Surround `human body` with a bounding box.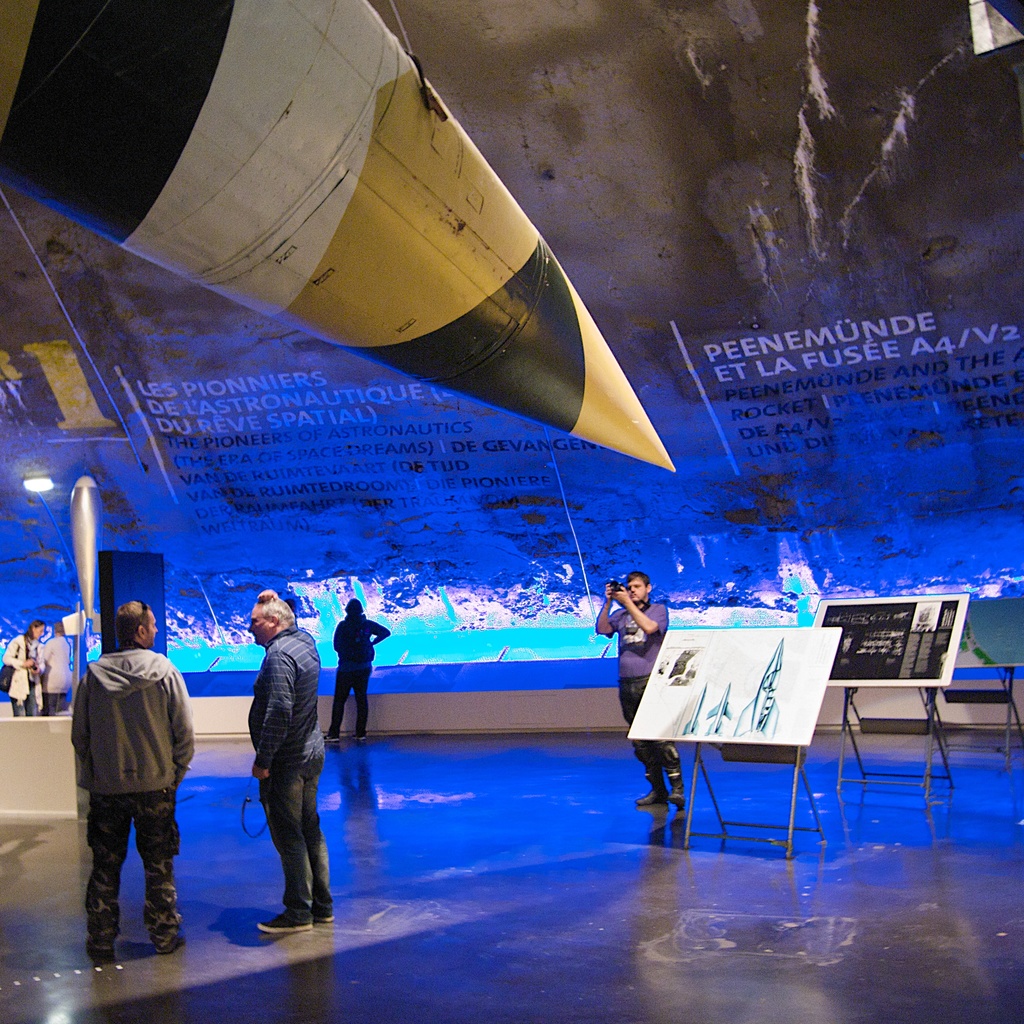
region(58, 603, 192, 964).
